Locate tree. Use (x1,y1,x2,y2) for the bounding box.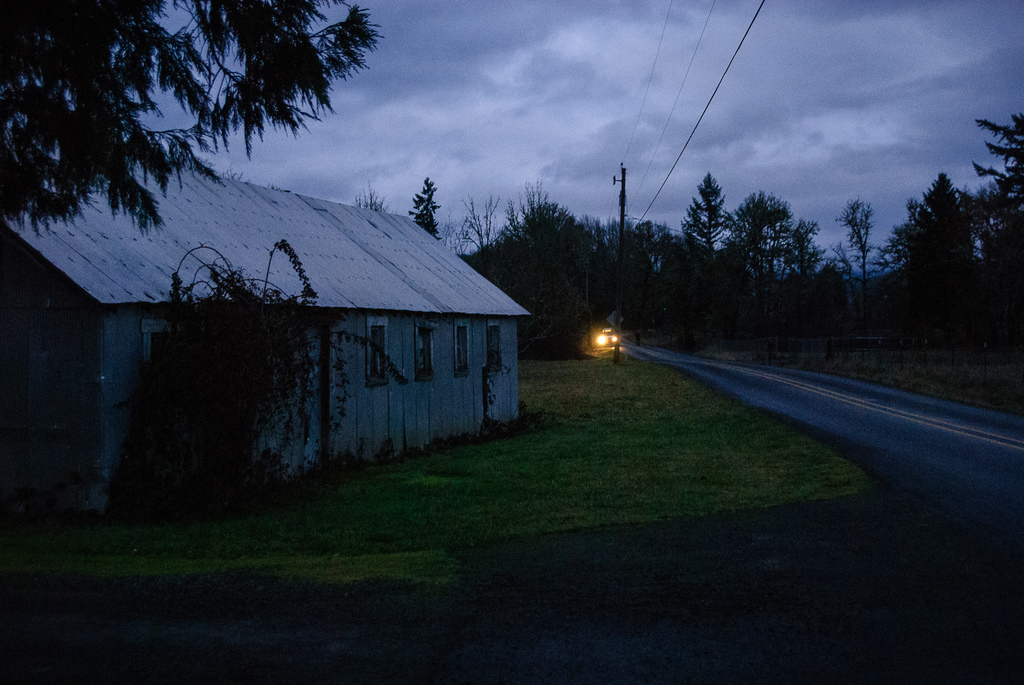
(731,187,818,356).
